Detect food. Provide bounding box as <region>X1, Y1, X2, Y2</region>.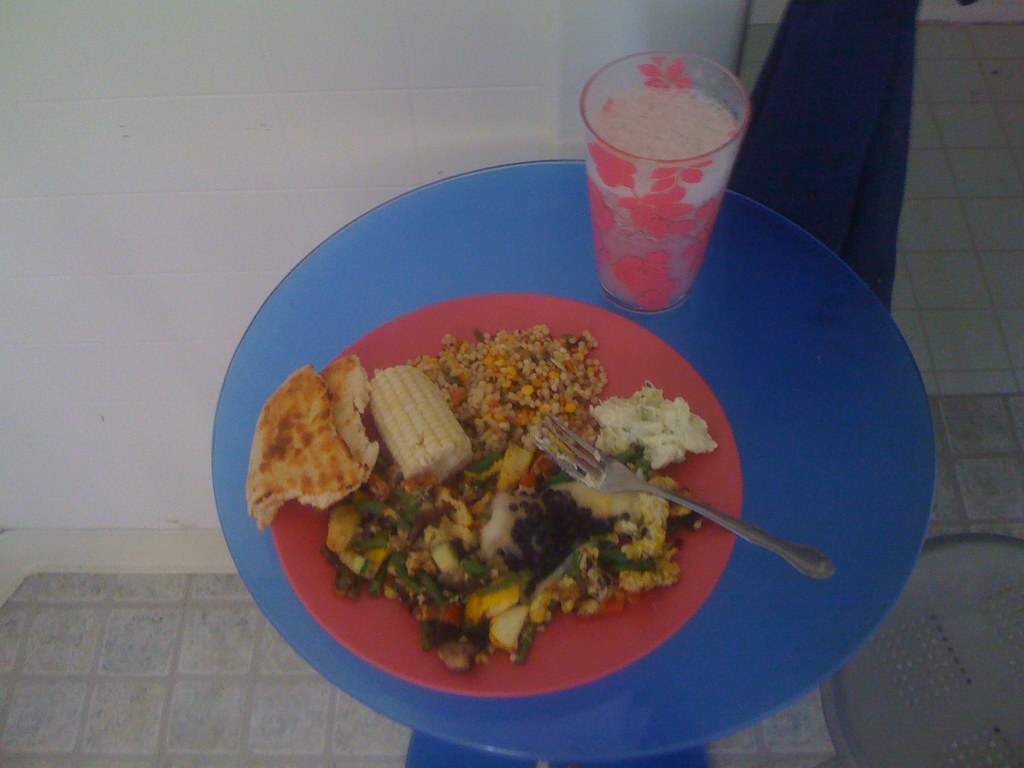
<region>240, 406, 271, 539</region>.
